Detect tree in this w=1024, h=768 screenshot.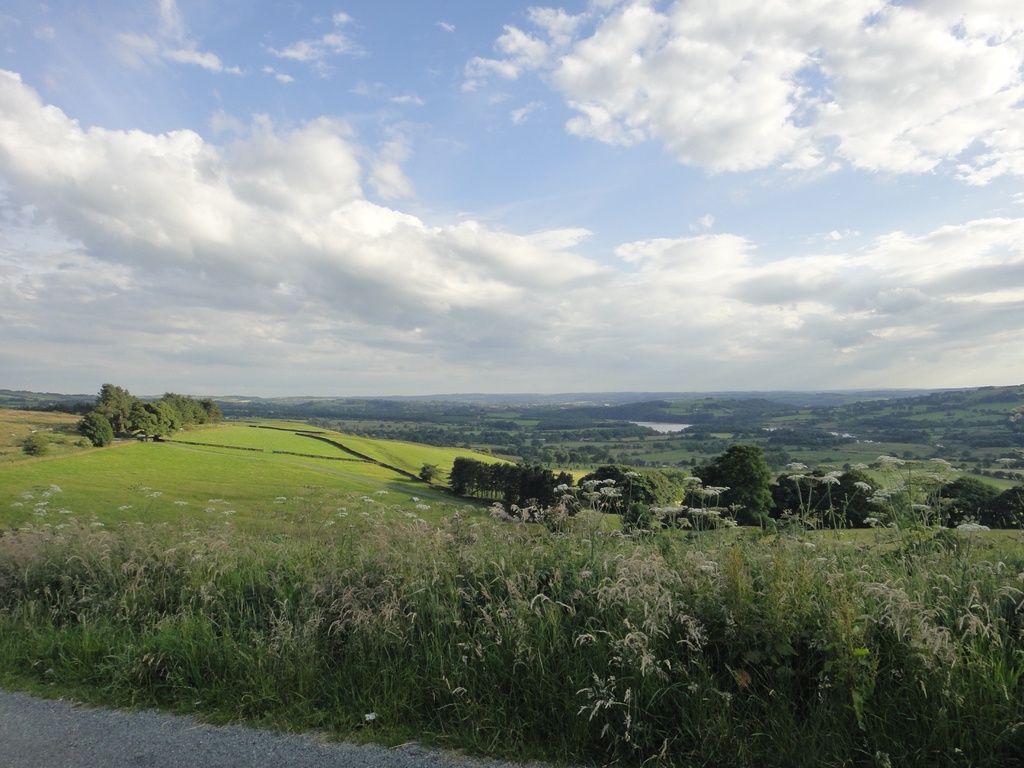
Detection: x1=701, y1=440, x2=791, y2=525.
